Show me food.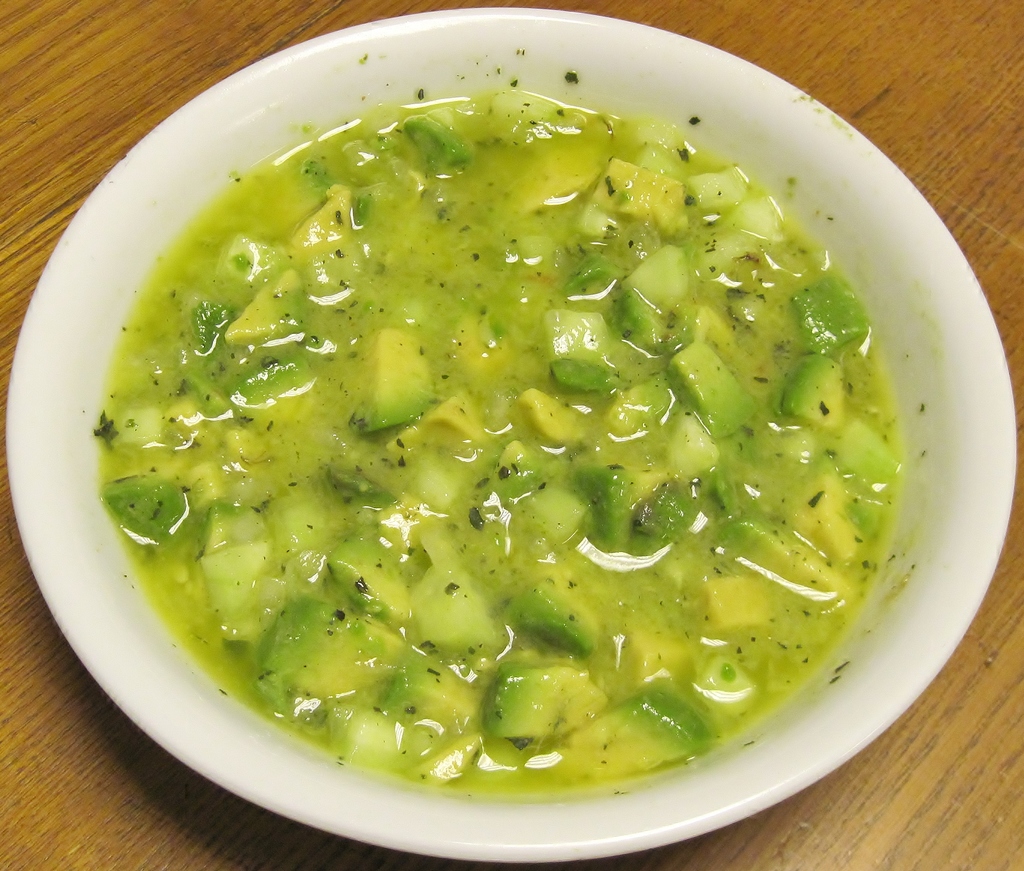
food is here: 56/28/954/813.
